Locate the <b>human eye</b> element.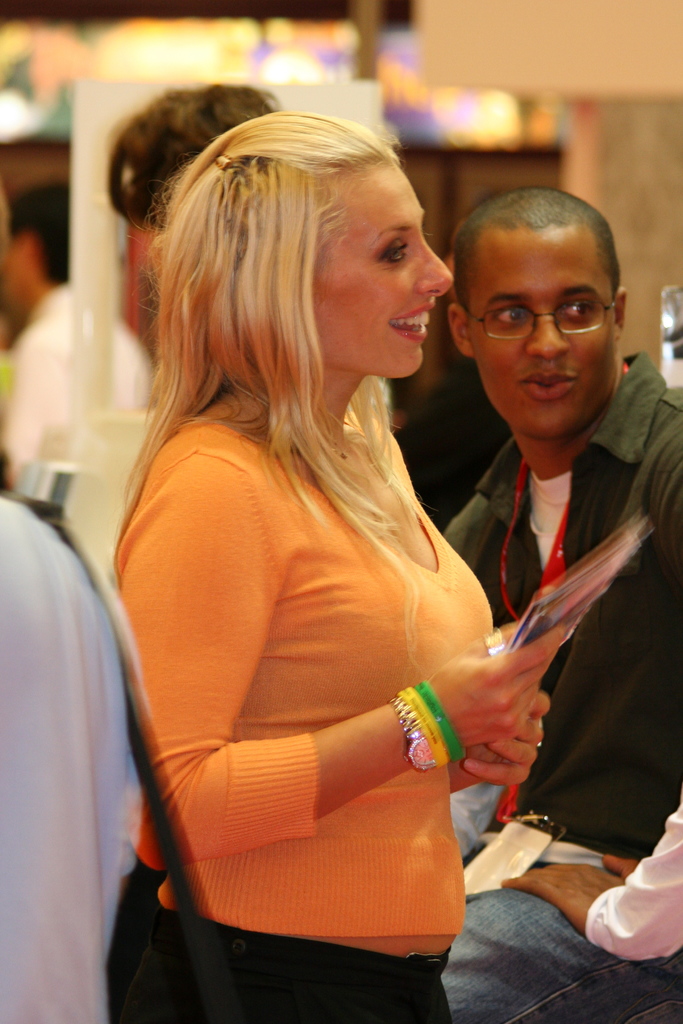
Element bbox: [563, 300, 593, 323].
